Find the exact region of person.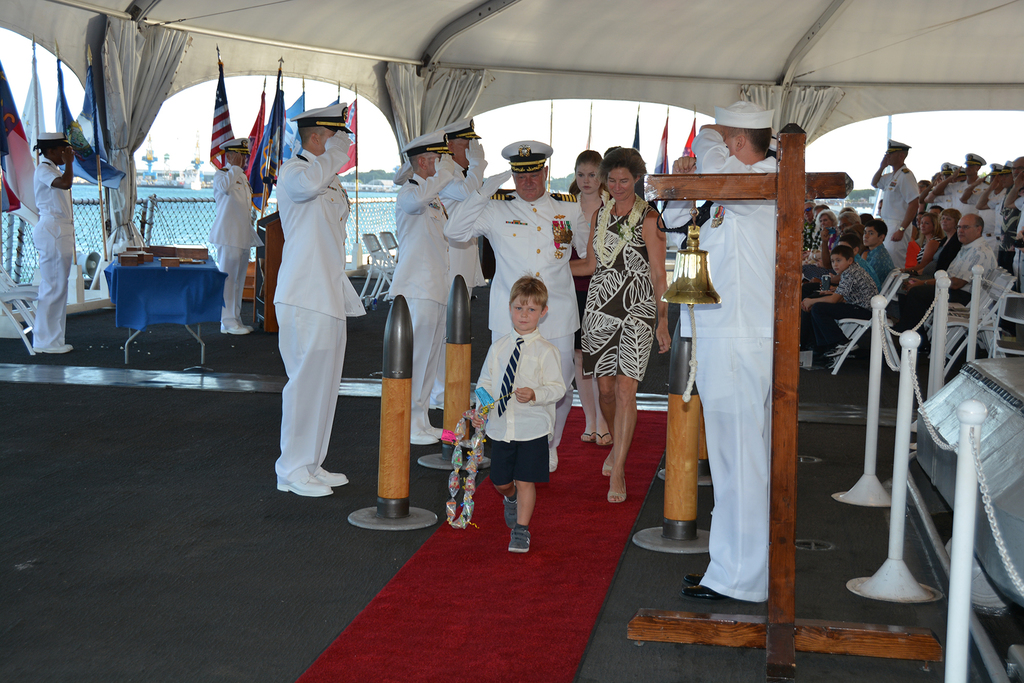
Exact region: select_region(435, 113, 492, 314).
